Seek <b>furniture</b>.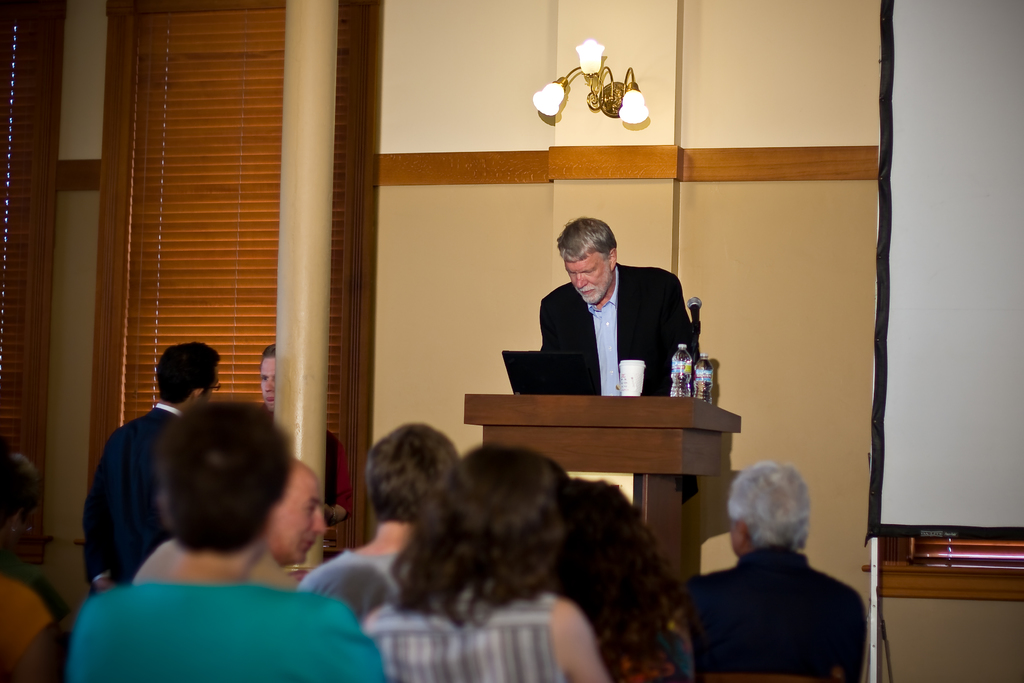
(463, 394, 742, 597).
